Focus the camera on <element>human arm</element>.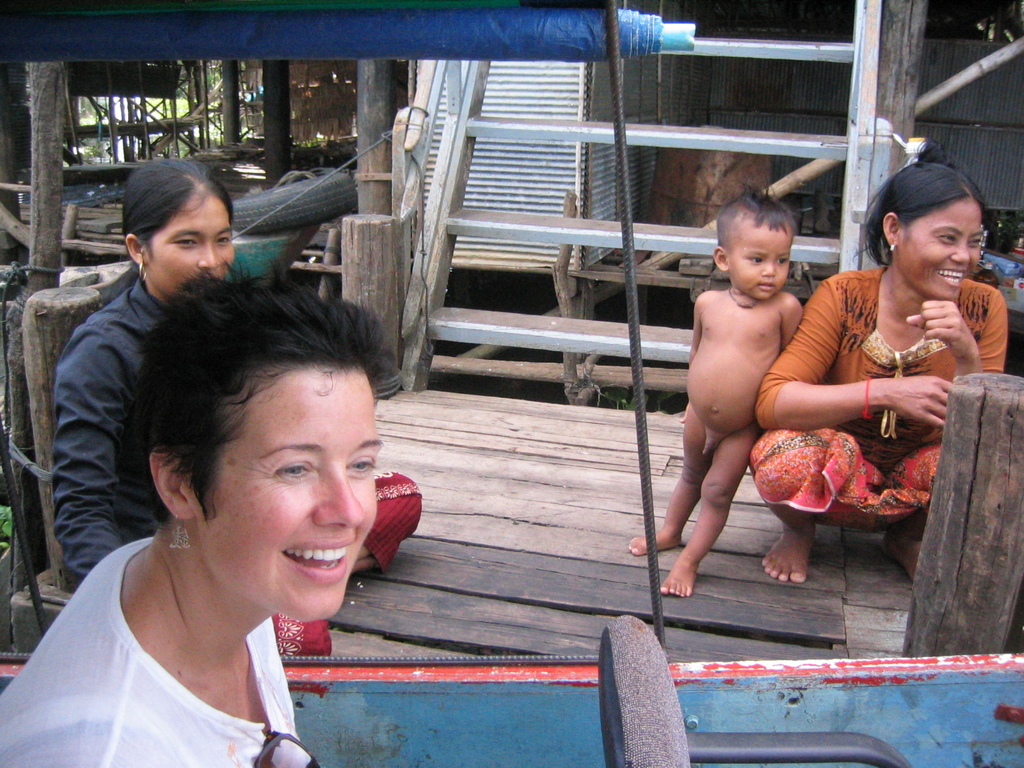
Focus region: 50,325,138,584.
